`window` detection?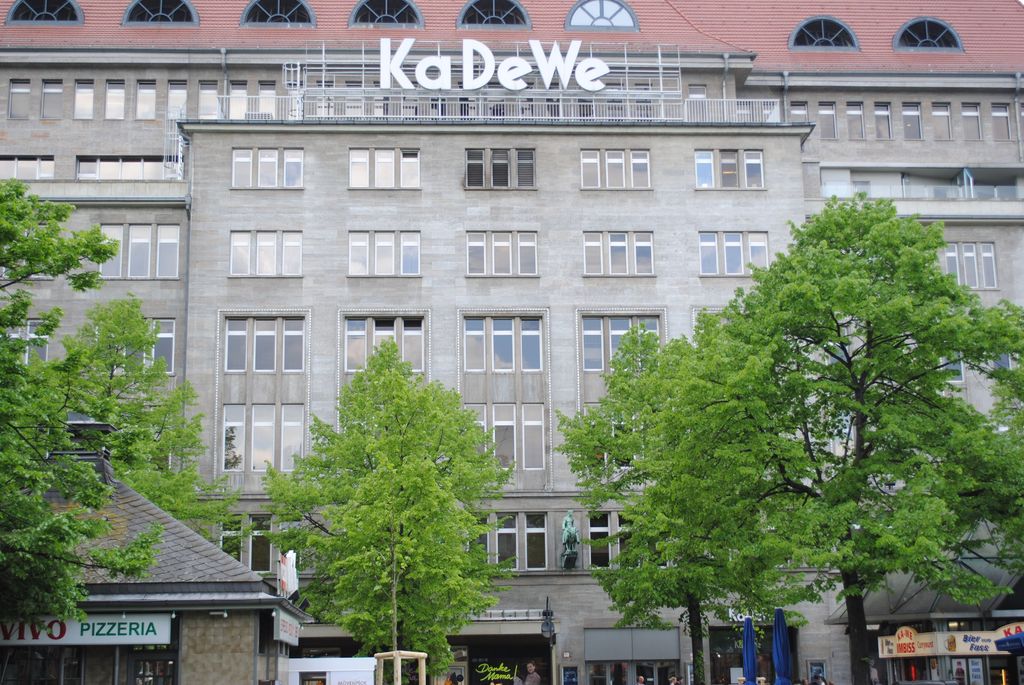
(x1=817, y1=95, x2=840, y2=141)
